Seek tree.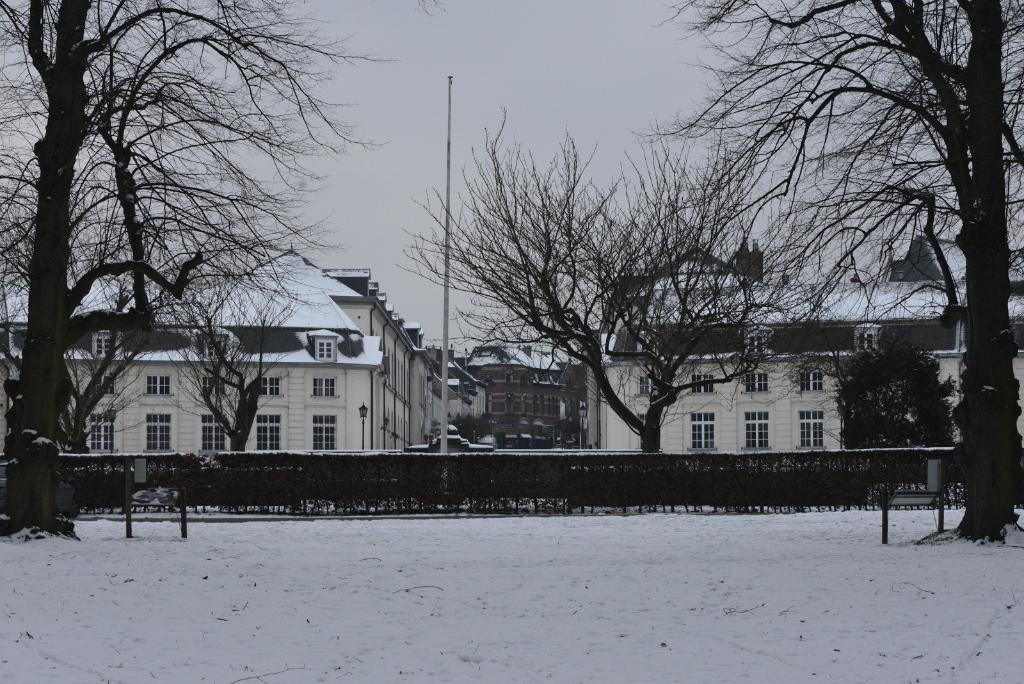
{"x1": 168, "y1": 273, "x2": 304, "y2": 452}.
